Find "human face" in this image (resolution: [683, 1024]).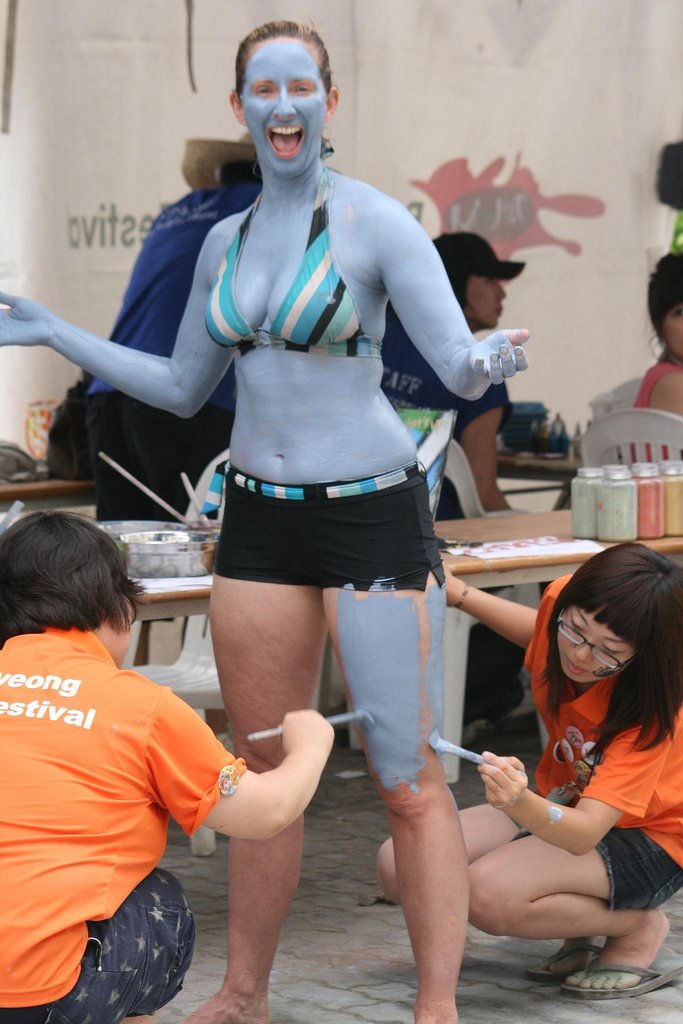
<region>234, 35, 324, 175</region>.
